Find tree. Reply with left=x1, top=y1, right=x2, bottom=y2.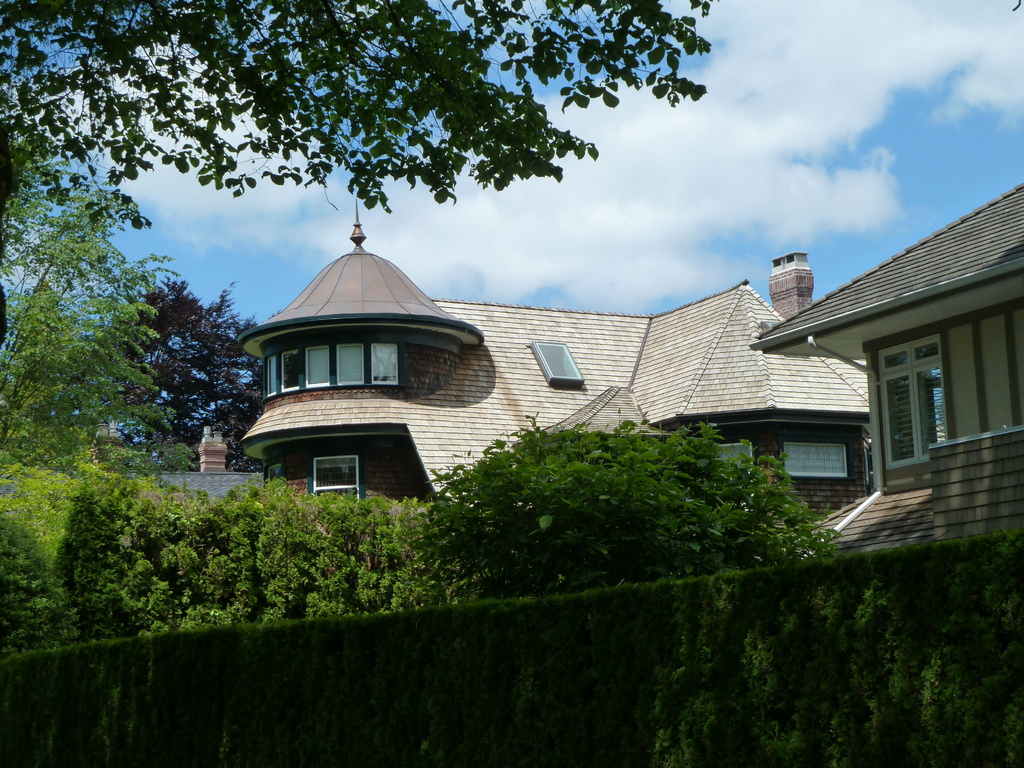
left=72, top=275, right=256, bottom=458.
